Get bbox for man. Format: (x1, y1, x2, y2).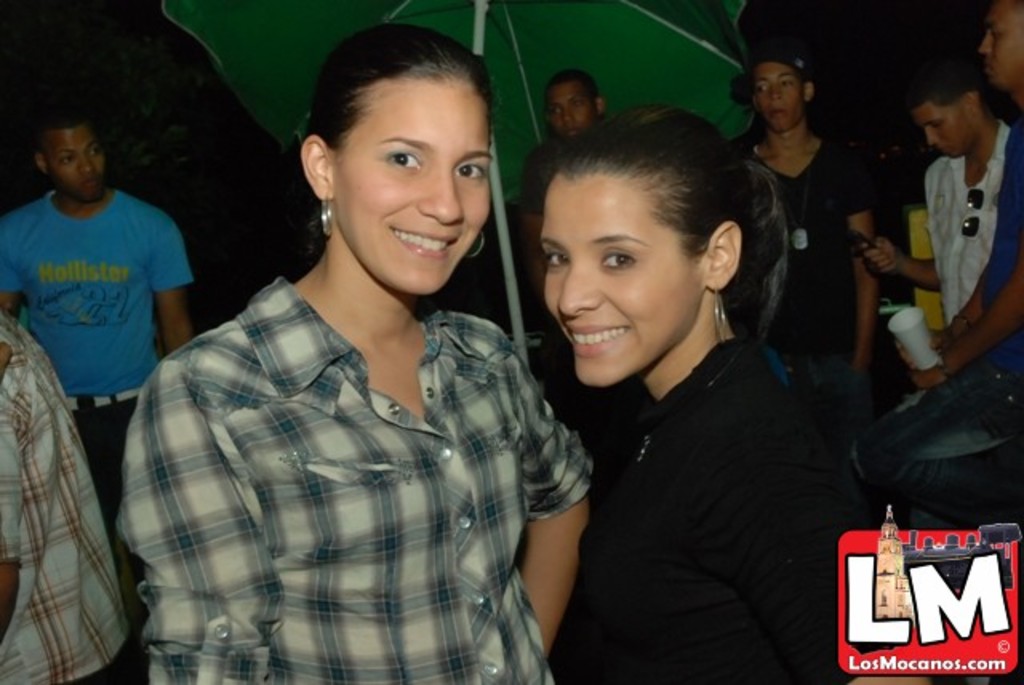
(750, 50, 878, 437).
